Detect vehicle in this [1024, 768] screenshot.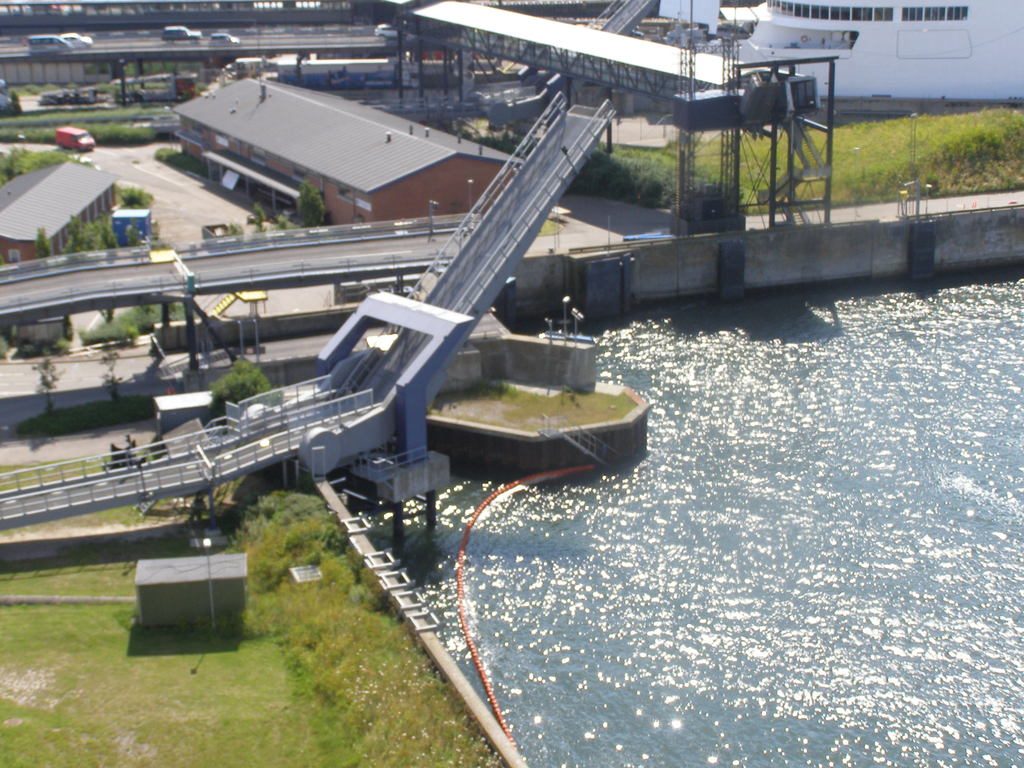
Detection: Rect(273, 60, 411, 94).
